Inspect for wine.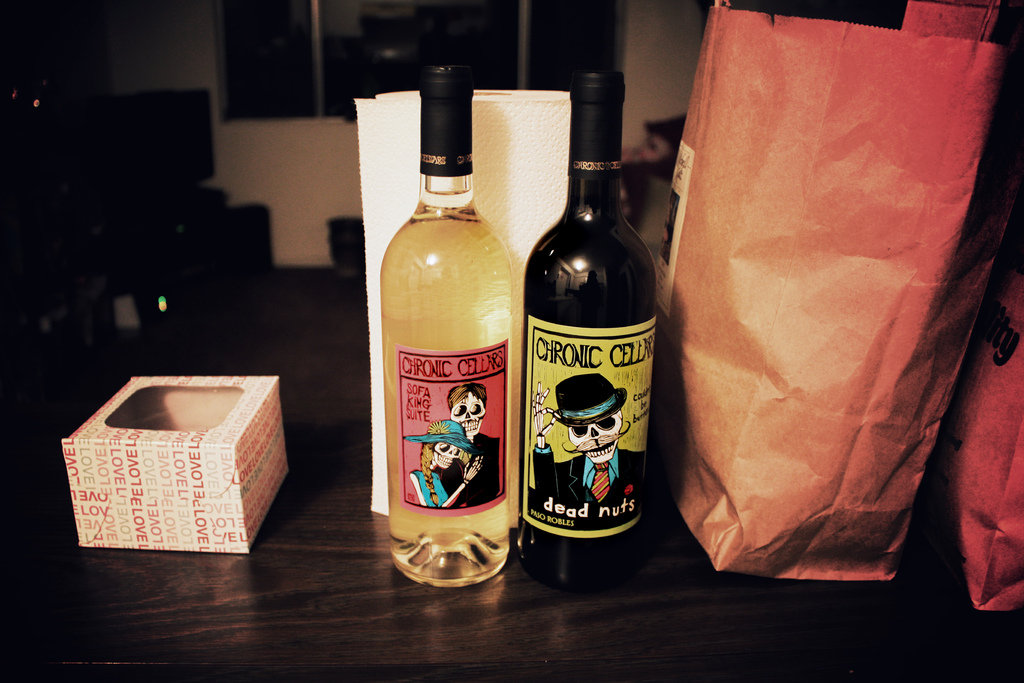
Inspection: (left=522, top=78, right=663, bottom=570).
